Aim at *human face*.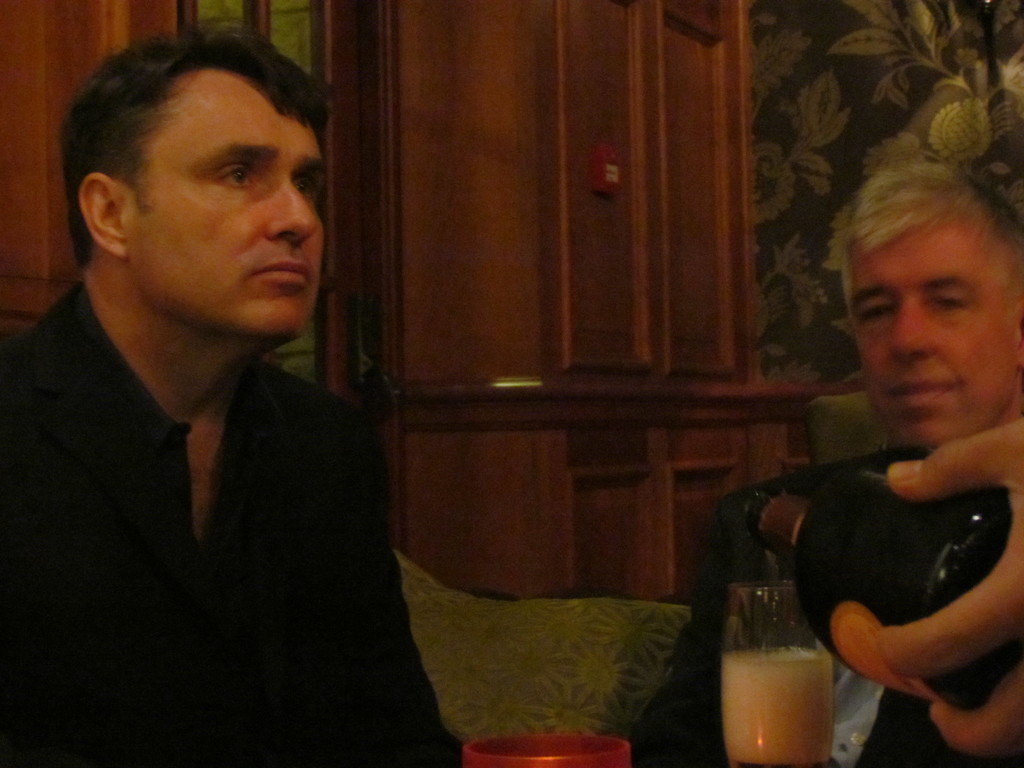
Aimed at [128,62,329,342].
